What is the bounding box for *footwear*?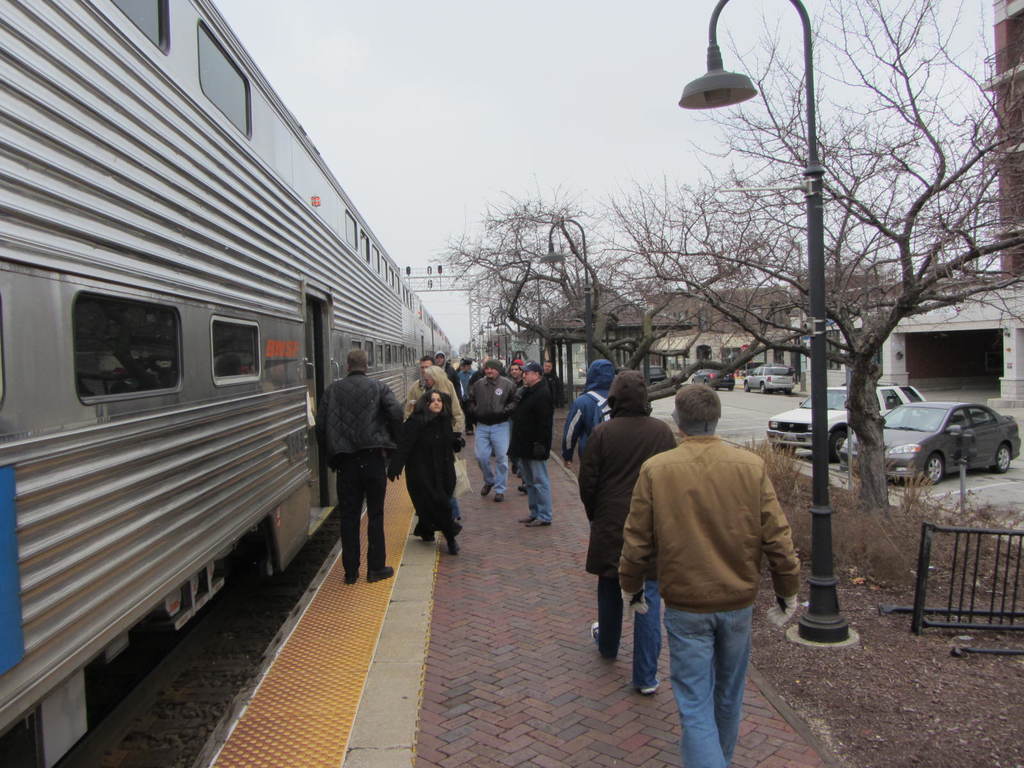
BBox(643, 680, 657, 693).
